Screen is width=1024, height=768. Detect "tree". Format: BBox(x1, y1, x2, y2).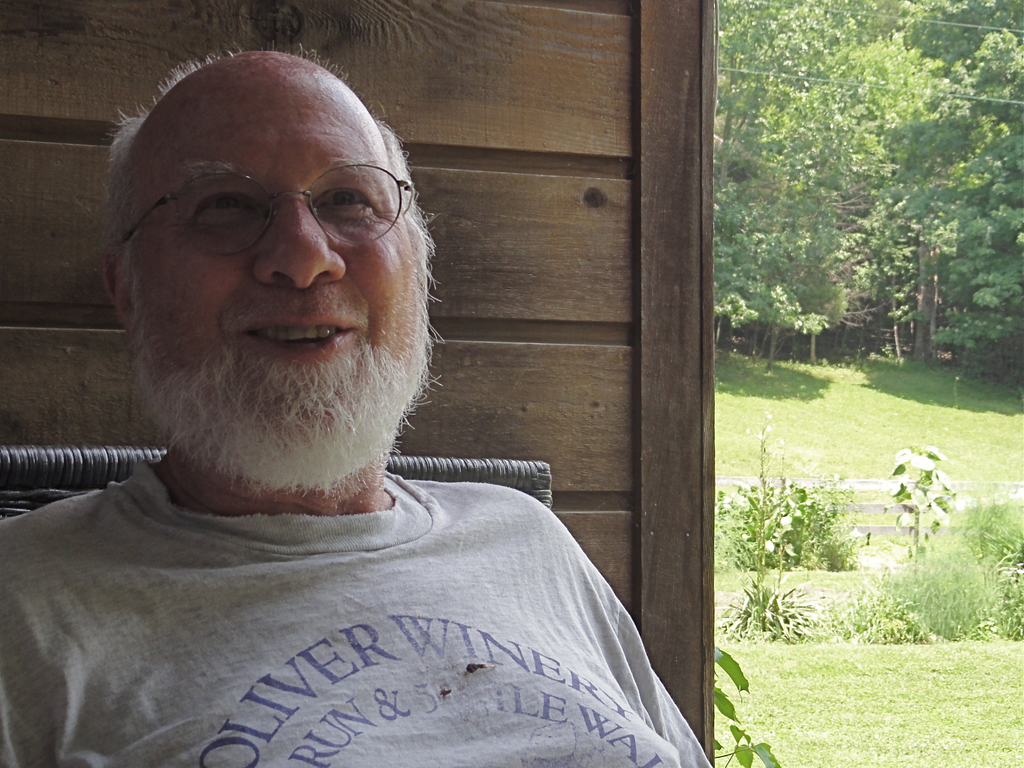
BBox(897, 448, 1000, 646).
